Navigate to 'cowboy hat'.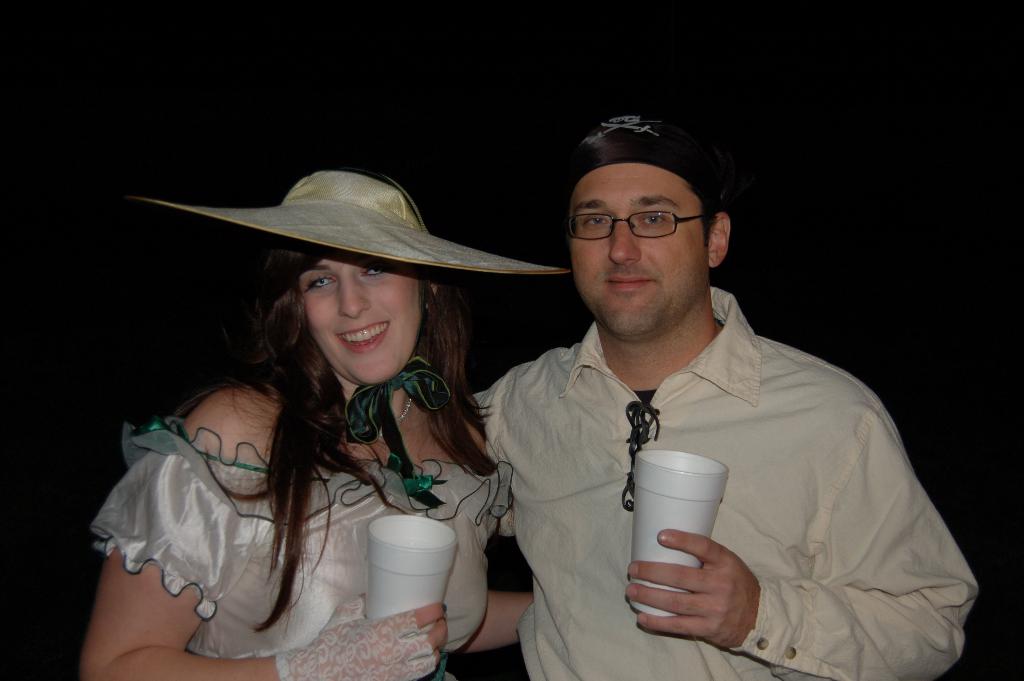
Navigation target: <bbox>132, 162, 572, 284</bbox>.
